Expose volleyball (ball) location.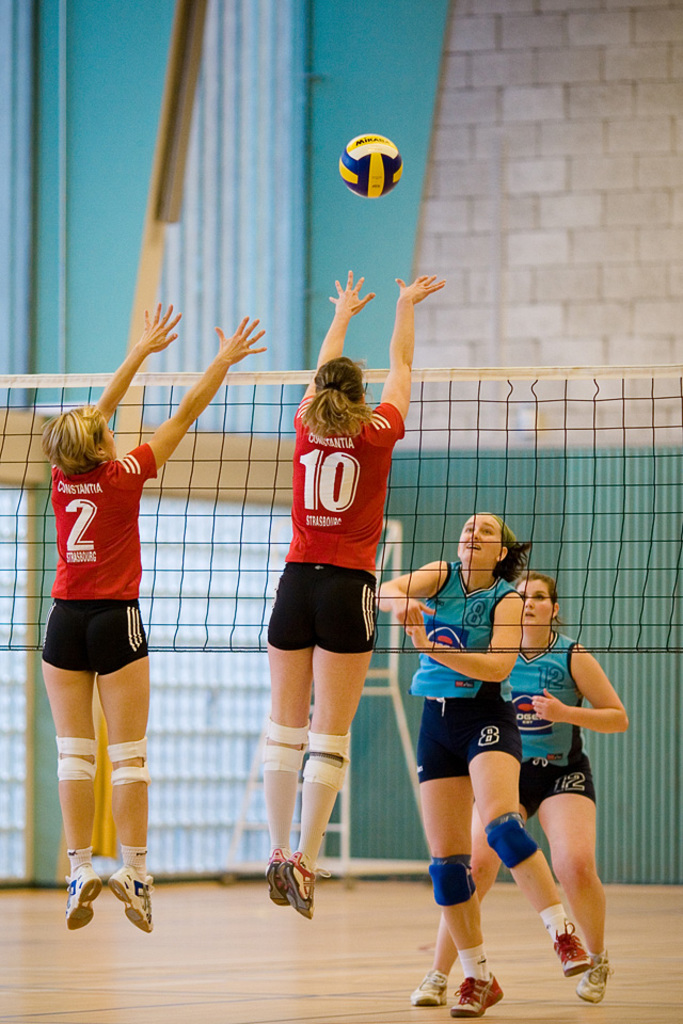
Exposed at locate(337, 129, 403, 201).
